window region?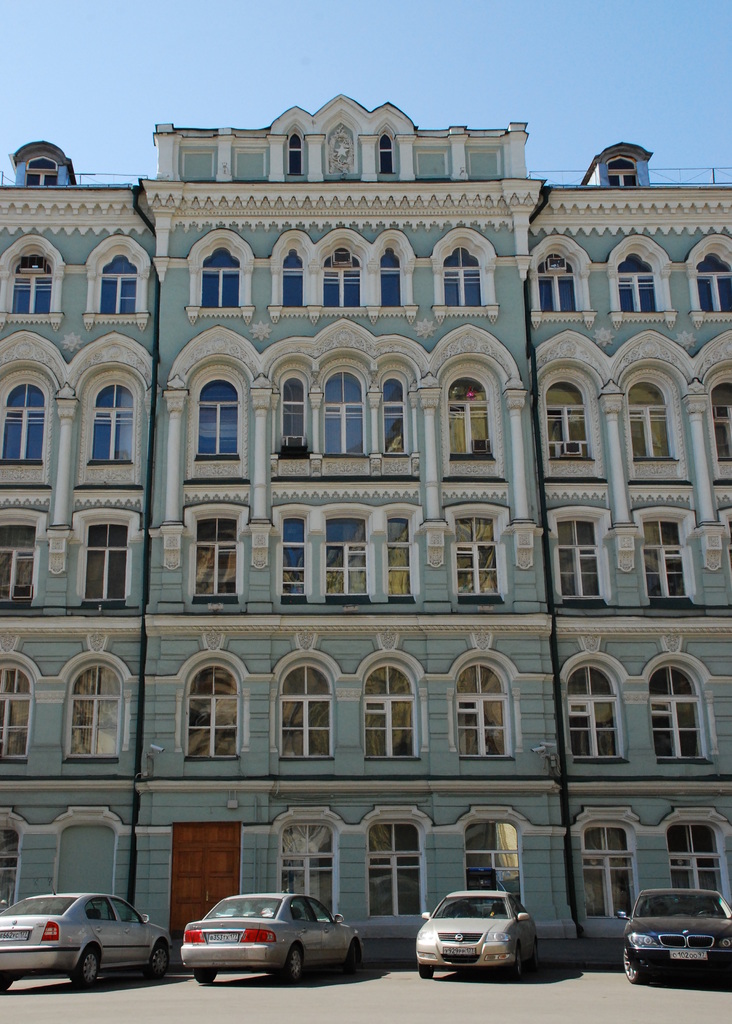
638 517 692 591
